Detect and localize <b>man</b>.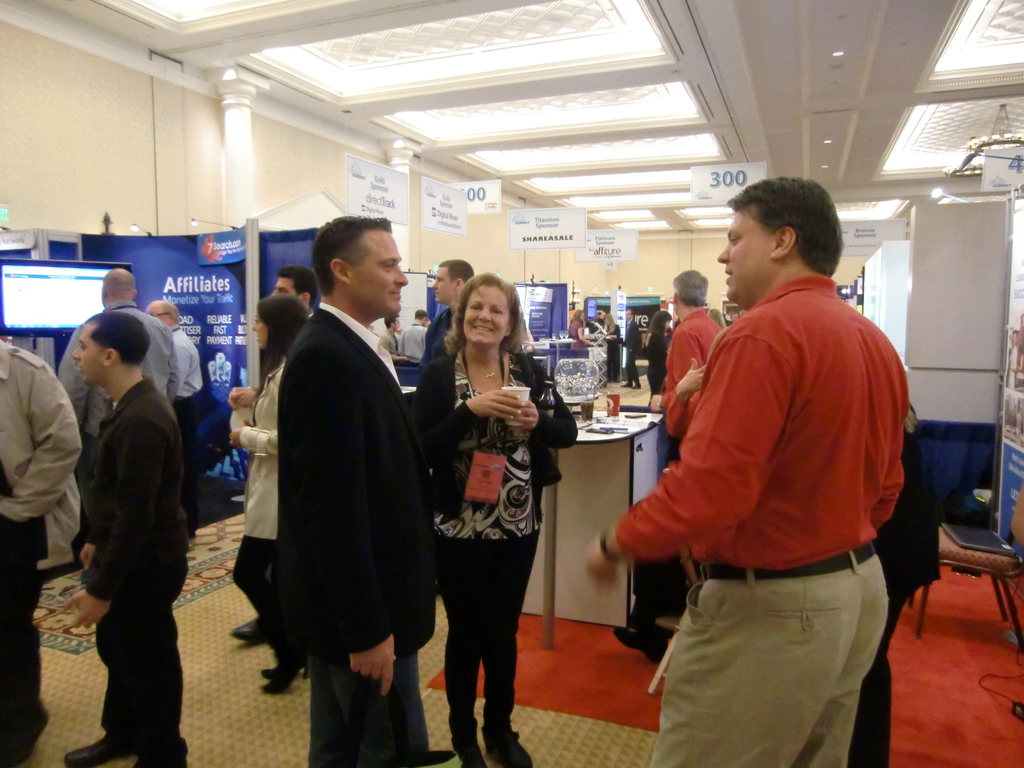
Localized at [144,295,205,431].
